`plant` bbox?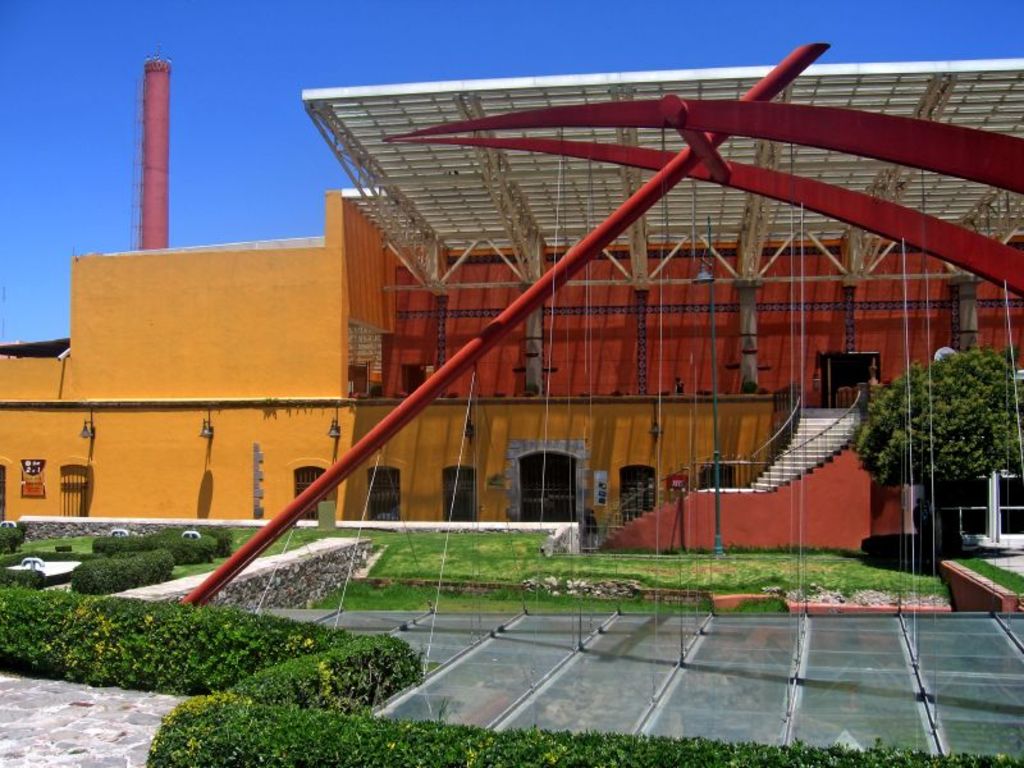
x1=163 y1=522 x2=241 y2=562
